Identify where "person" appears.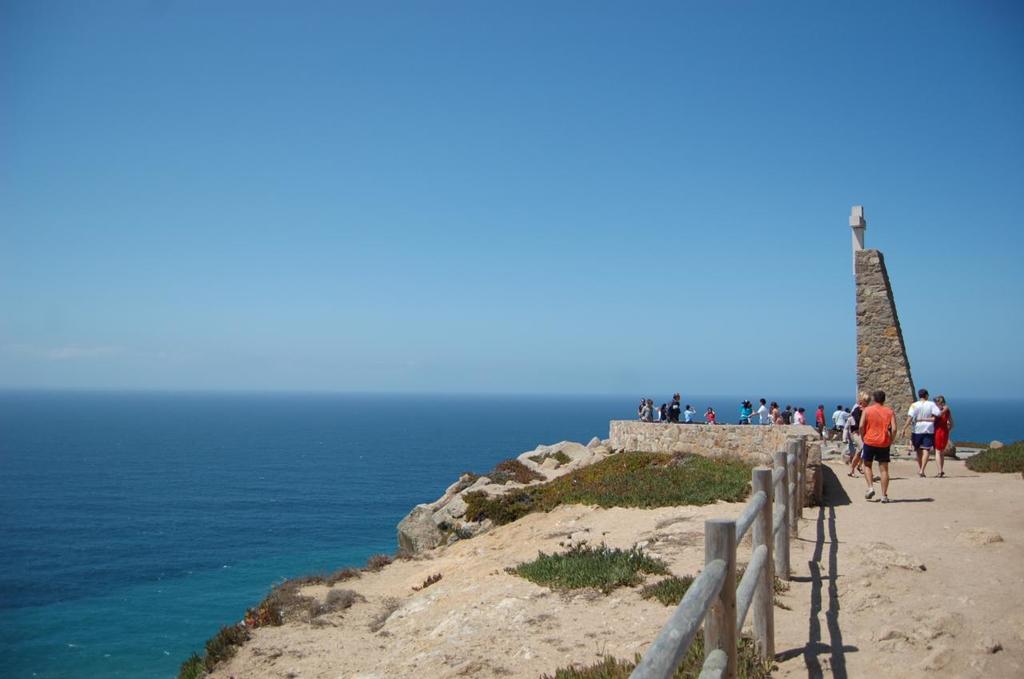
Appears at left=828, top=406, right=849, bottom=431.
